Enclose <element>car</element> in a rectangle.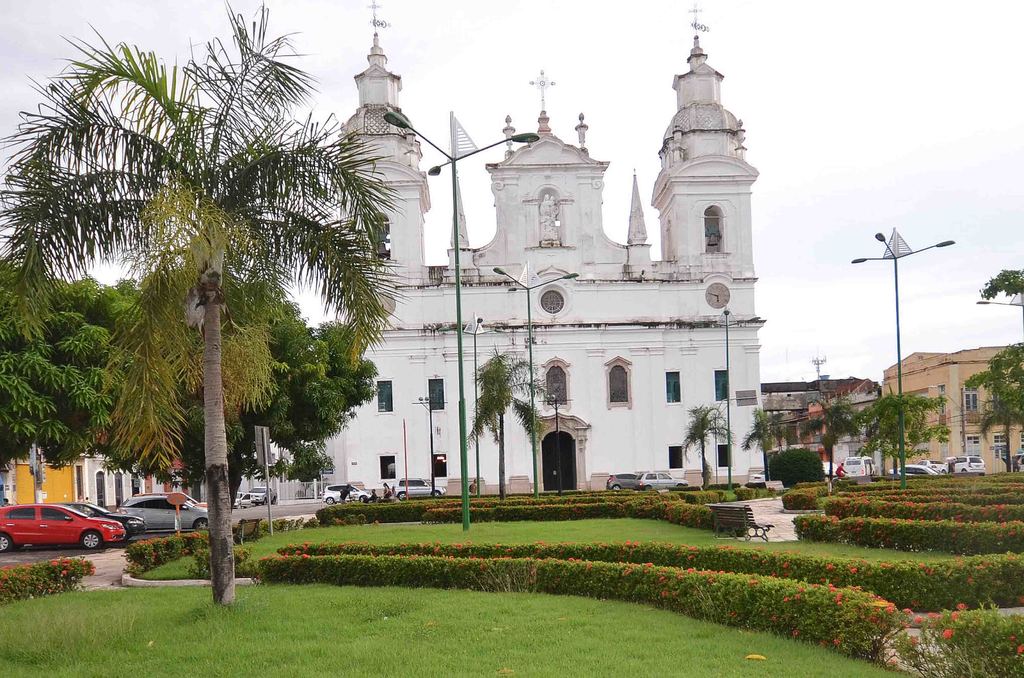
select_region(882, 462, 945, 487).
